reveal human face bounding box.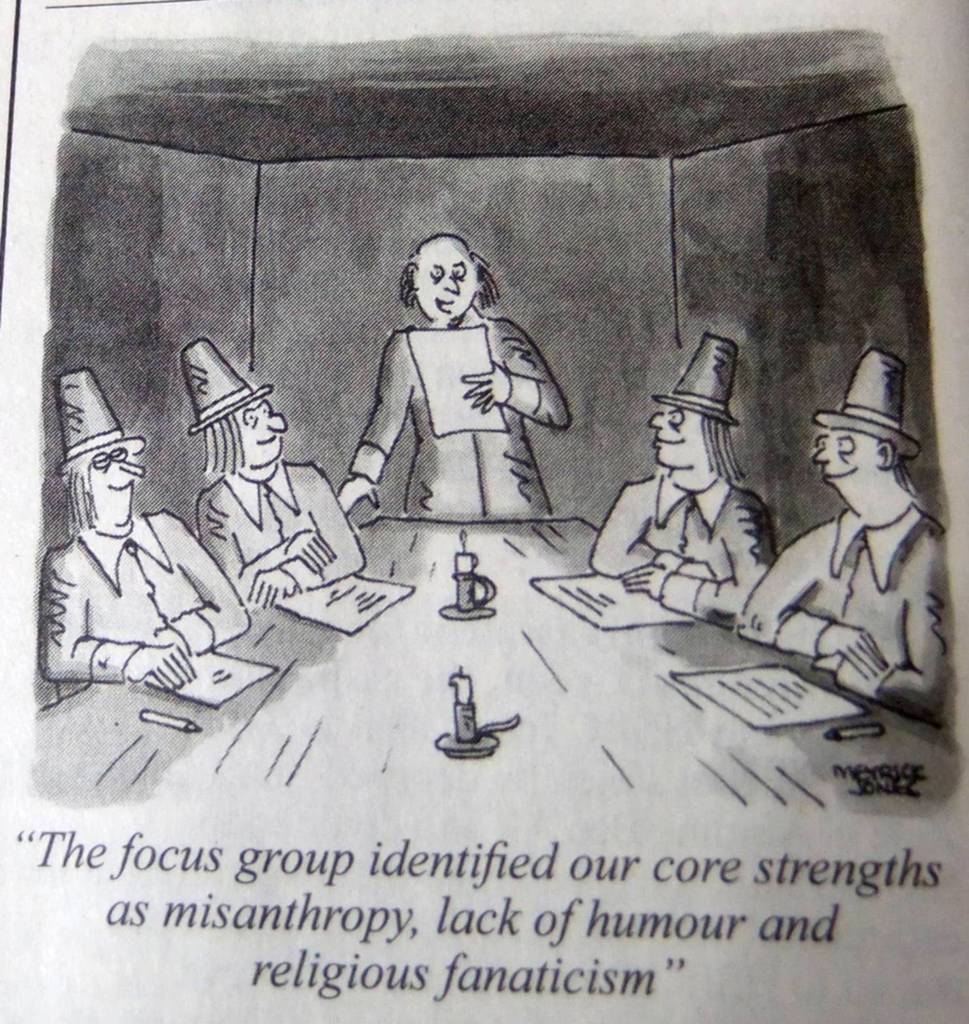
Revealed: l=814, t=433, r=880, b=484.
